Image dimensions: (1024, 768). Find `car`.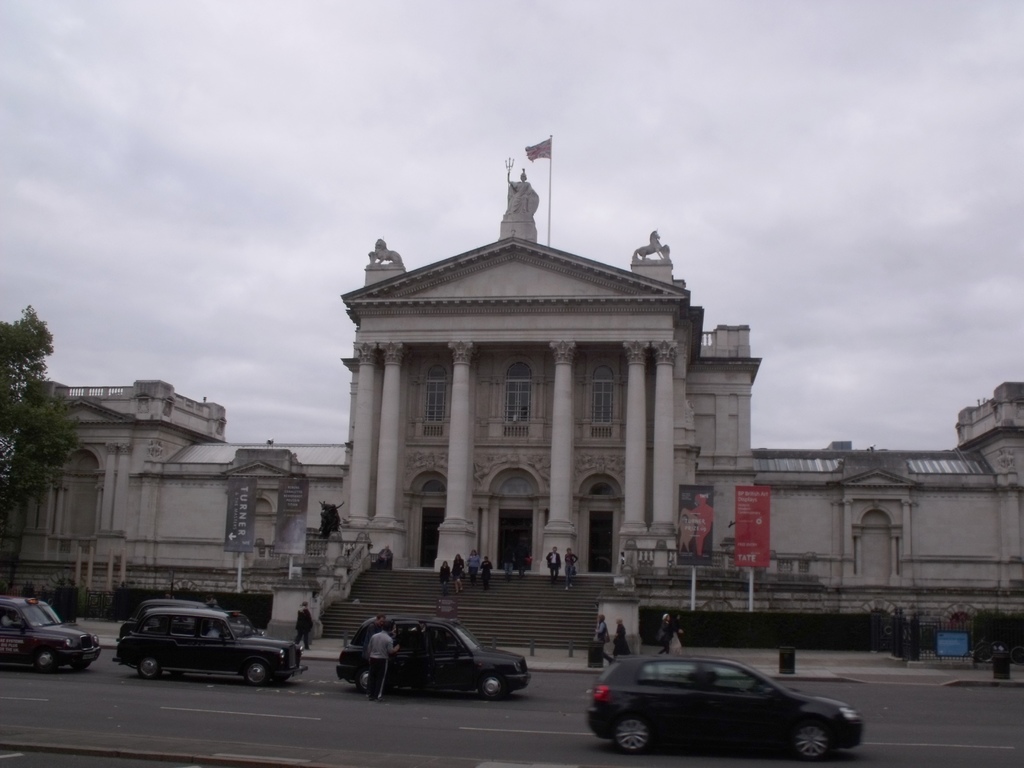
crop(115, 597, 266, 640).
